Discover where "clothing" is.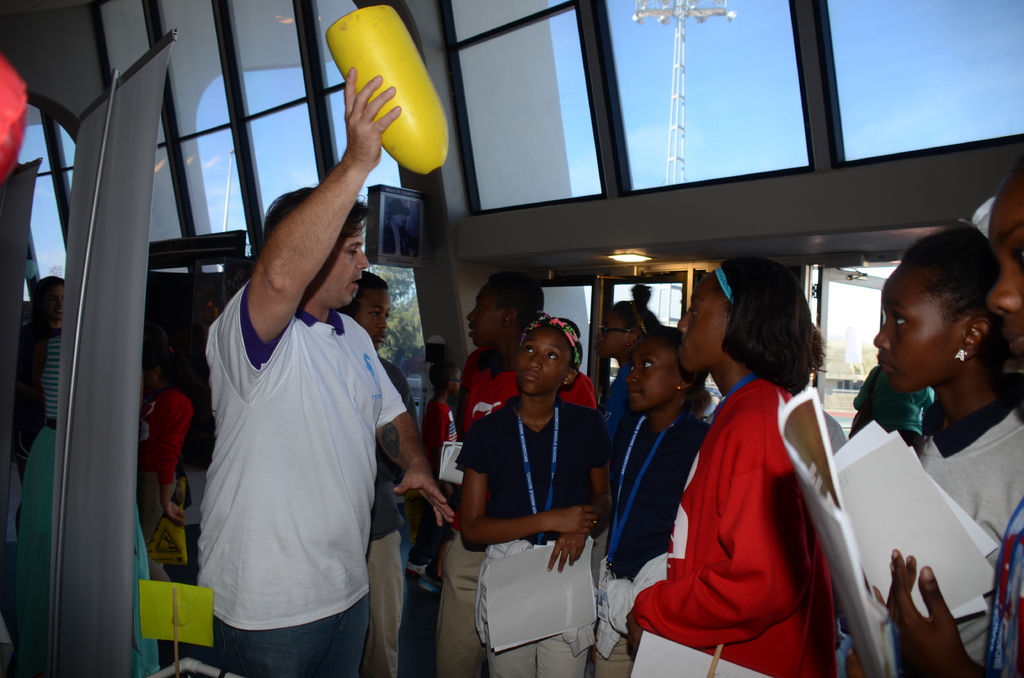
Discovered at [x1=360, y1=364, x2=417, y2=677].
